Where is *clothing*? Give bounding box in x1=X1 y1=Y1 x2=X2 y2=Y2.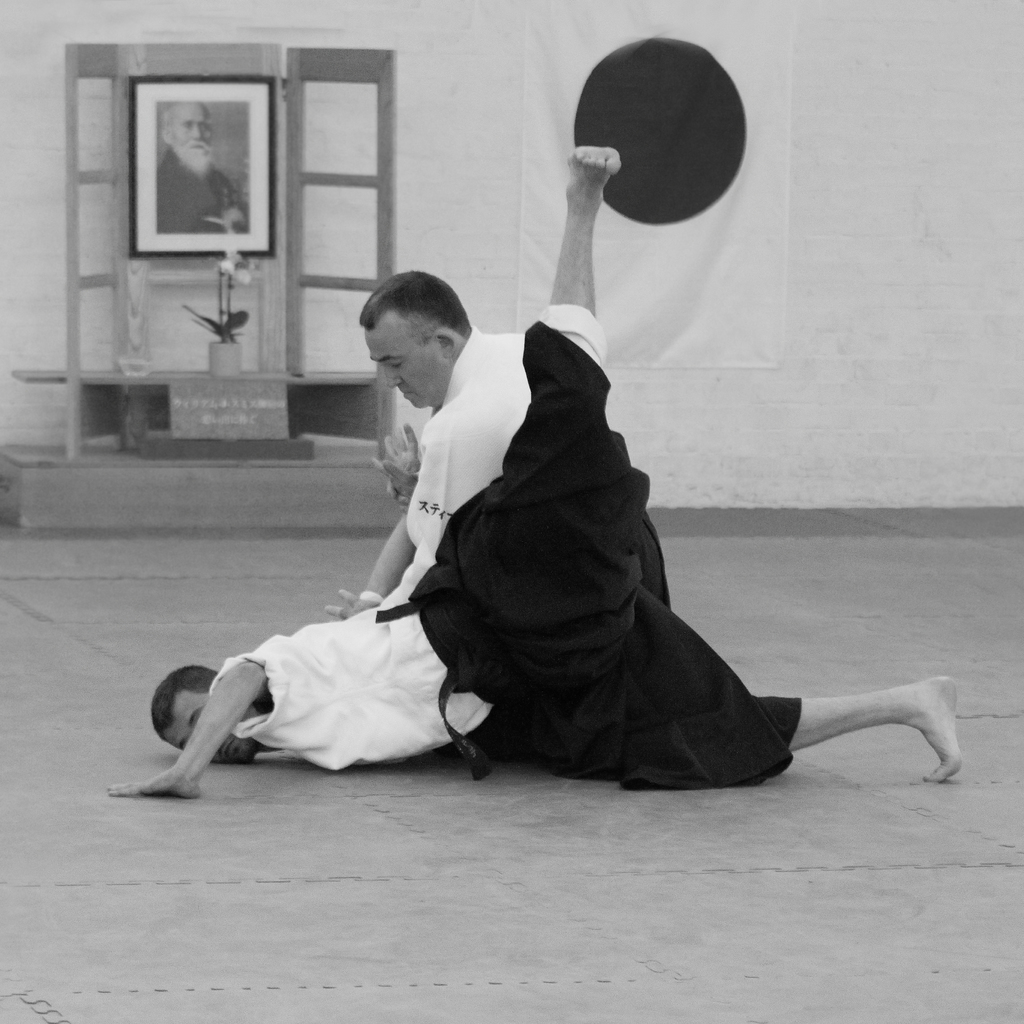
x1=394 y1=312 x2=604 y2=584.
